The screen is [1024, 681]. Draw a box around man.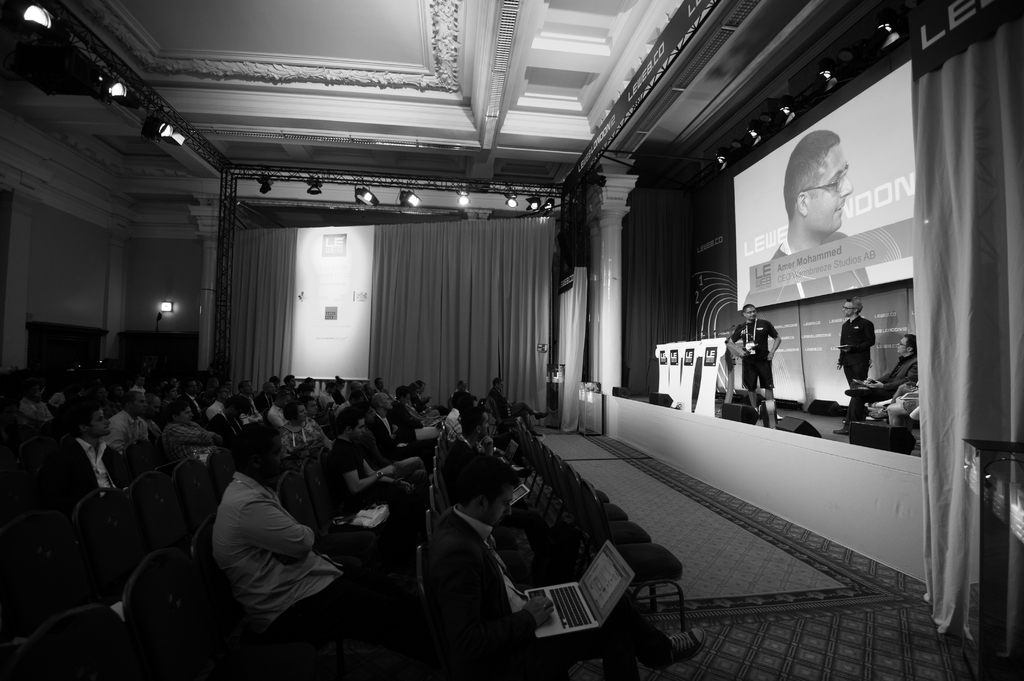
429,479,717,680.
